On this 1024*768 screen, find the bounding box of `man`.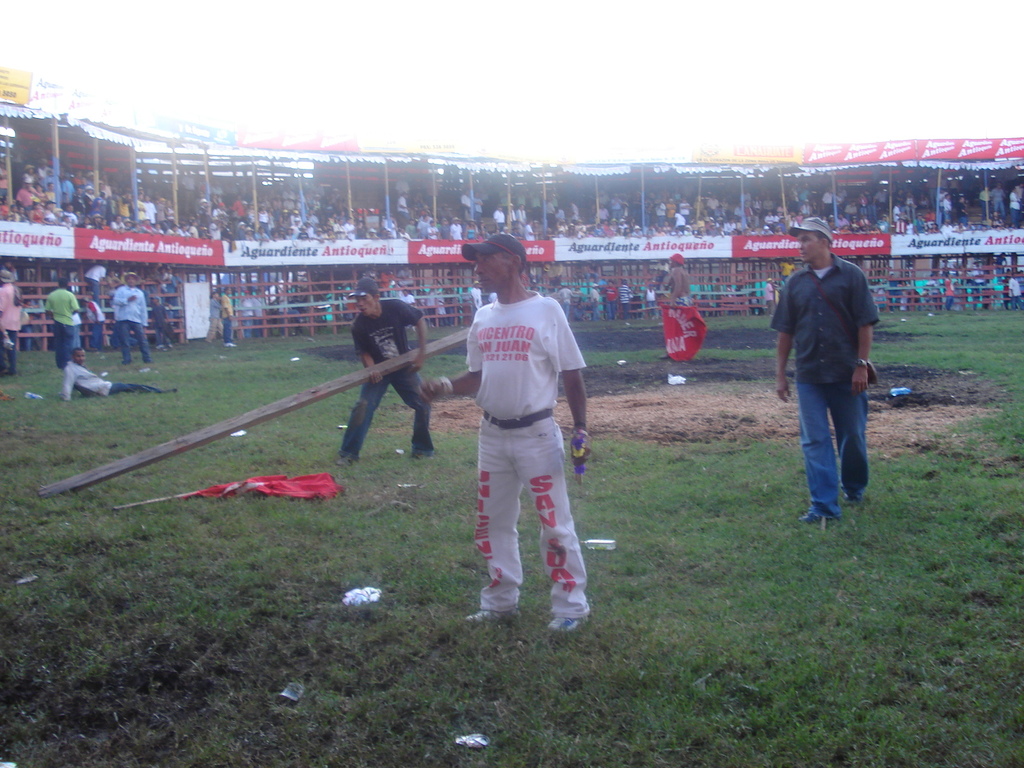
Bounding box: [0,280,24,377].
